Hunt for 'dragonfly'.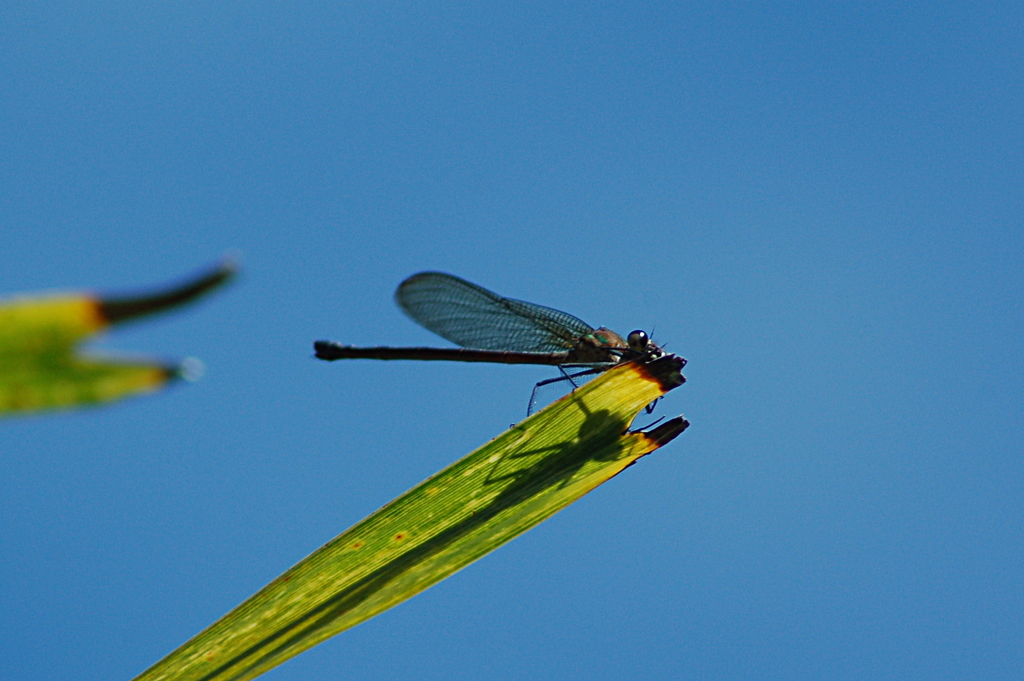
Hunted down at x1=316, y1=270, x2=668, y2=419.
